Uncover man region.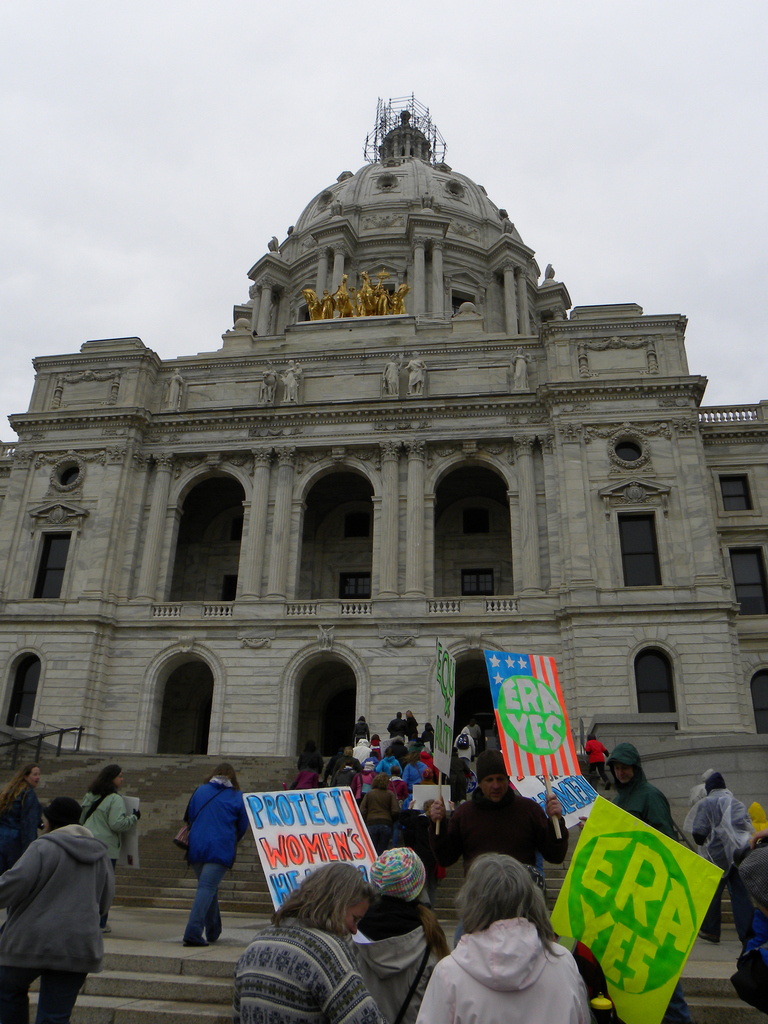
Uncovered: (x1=10, y1=765, x2=116, y2=1014).
